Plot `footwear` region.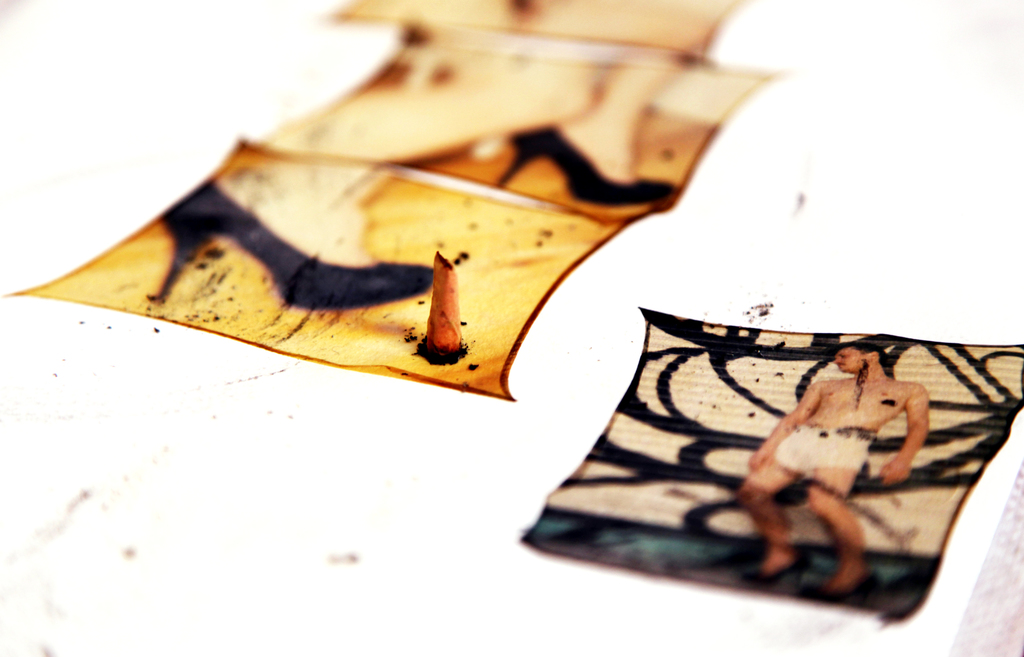
Plotted at rect(798, 571, 879, 601).
